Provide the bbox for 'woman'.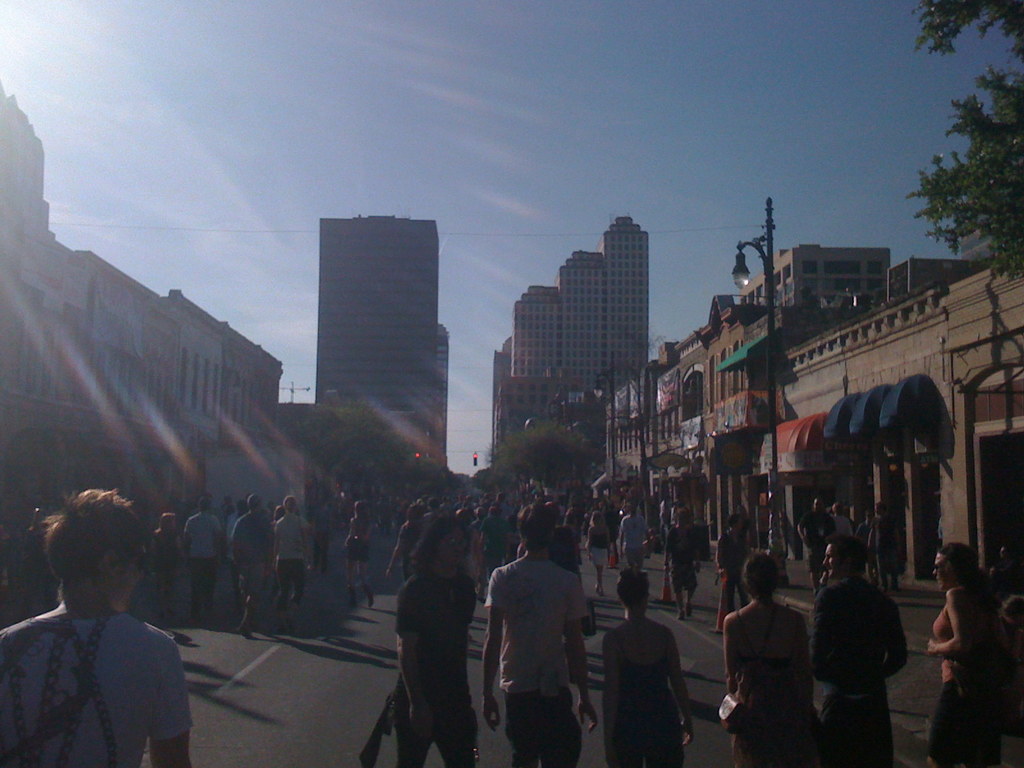
box(806, 536, 906, 767).
